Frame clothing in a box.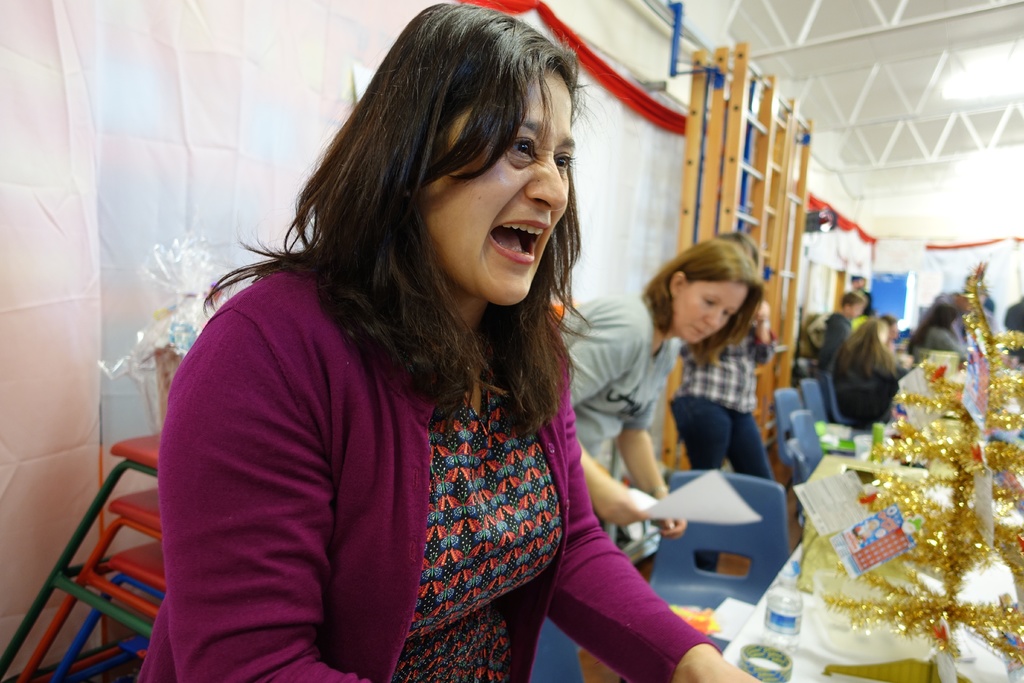
664,320,789,572.
